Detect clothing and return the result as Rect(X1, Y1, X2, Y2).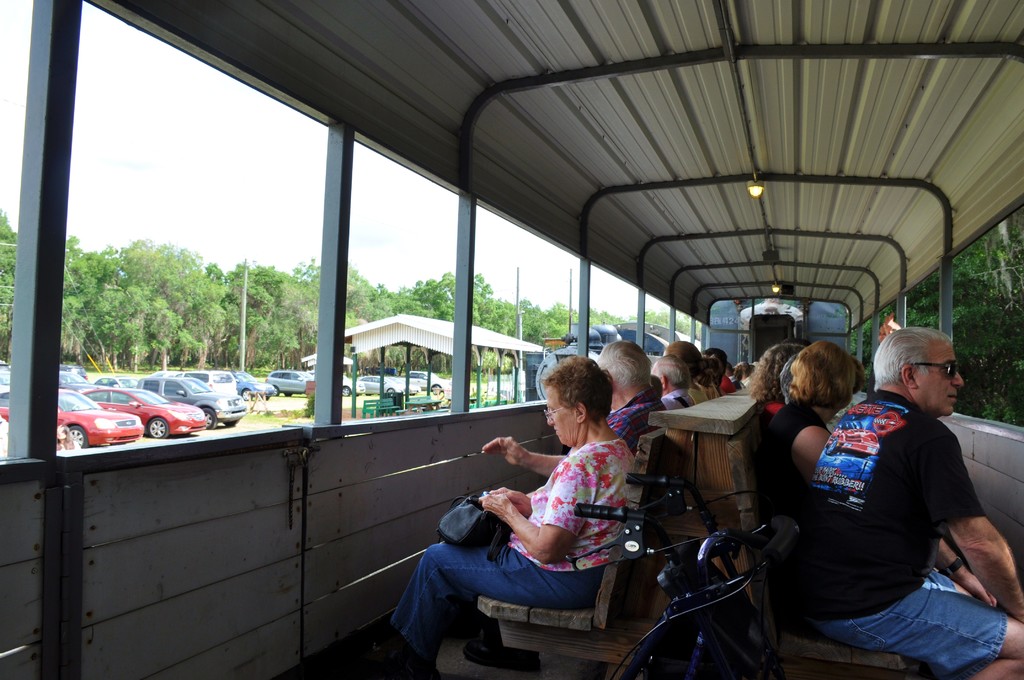
Rect(742, 375, 749, 386).
